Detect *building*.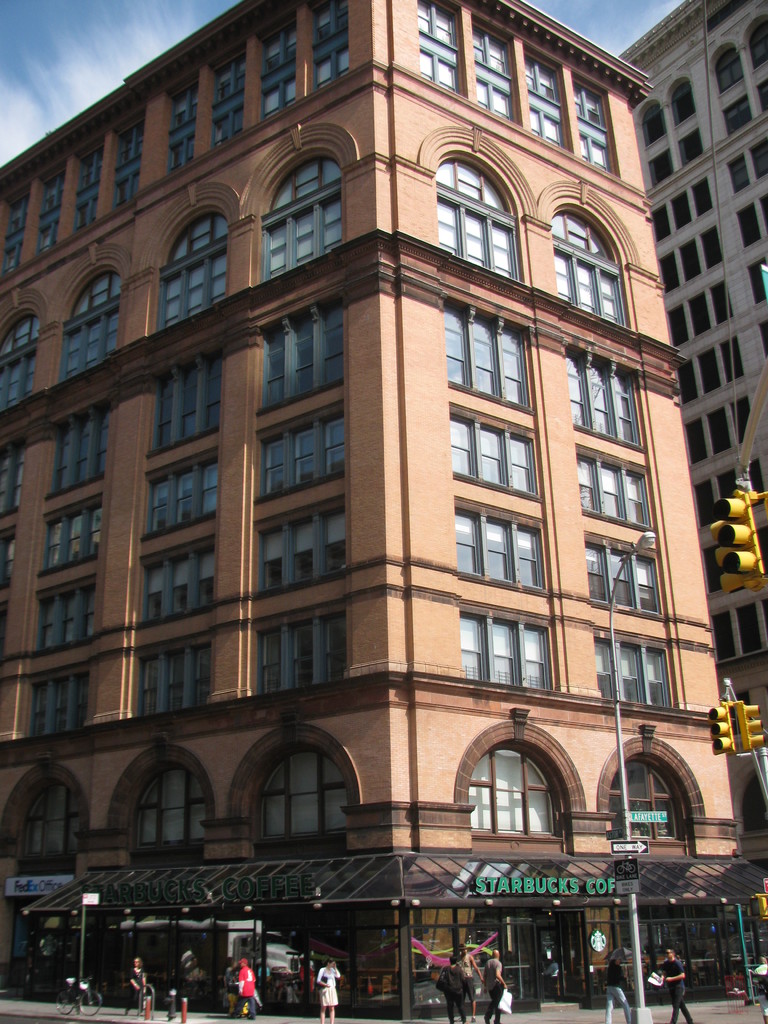
Detected at (x1=620, y1=0, x2=767, y2=708).
